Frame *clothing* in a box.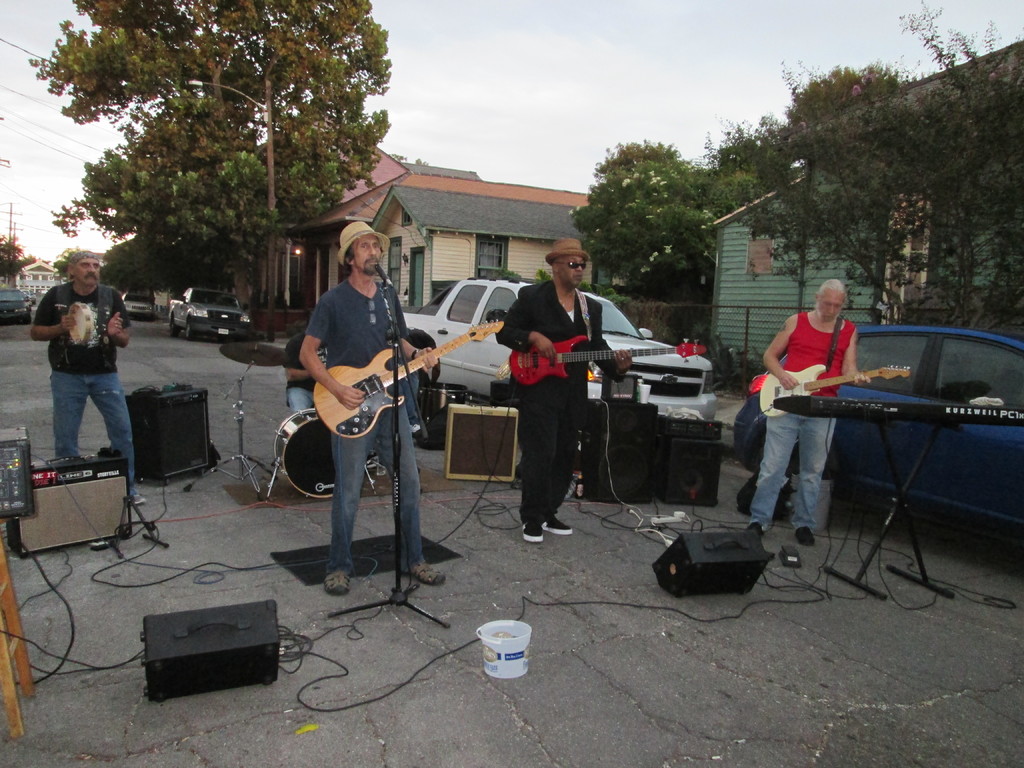
left=499, top=255, right=611, bottom=534.
